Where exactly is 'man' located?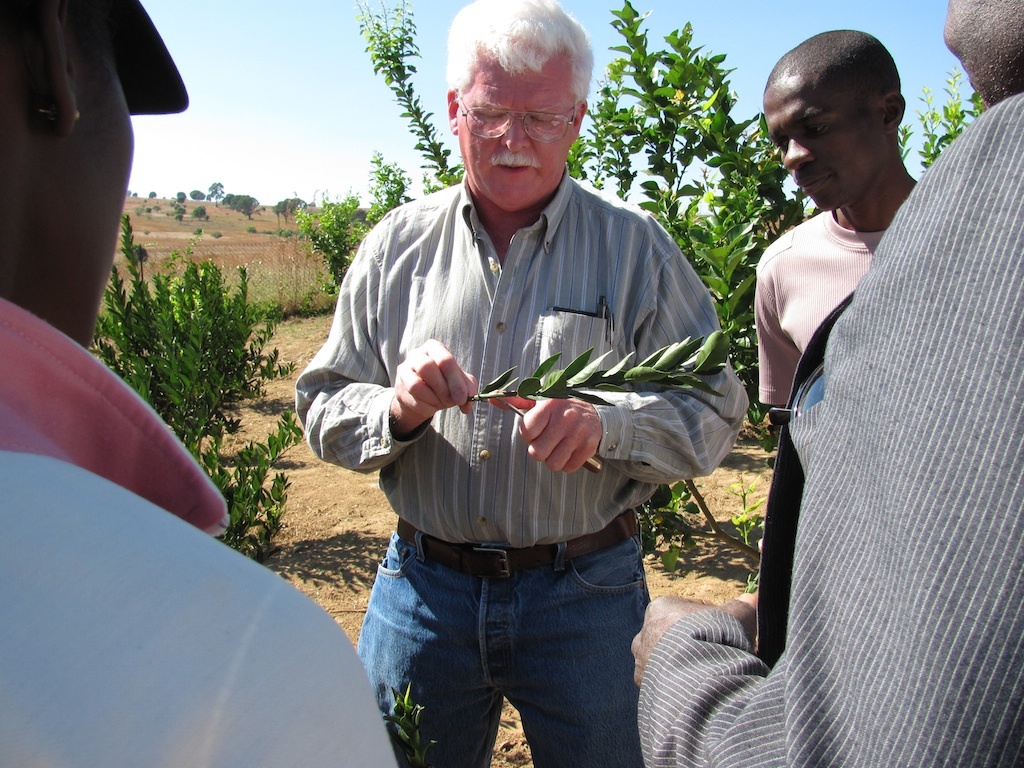
Its bounding box is bbox=(749, 26, 918, 409).
